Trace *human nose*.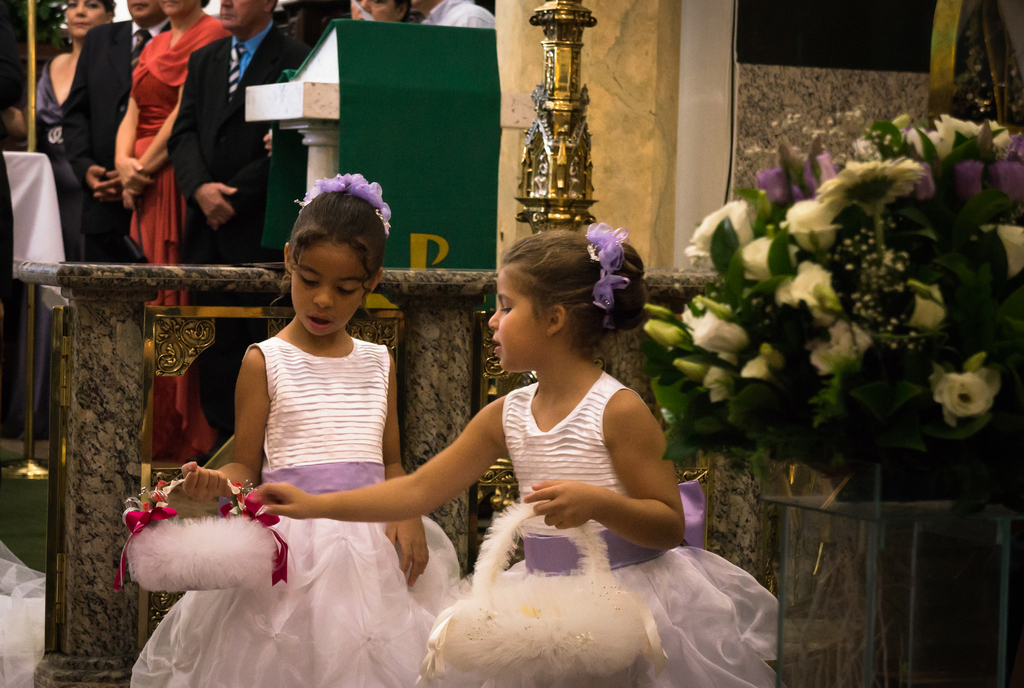
Traced to <bbox>312, 283, 332, 309</bbox>.
